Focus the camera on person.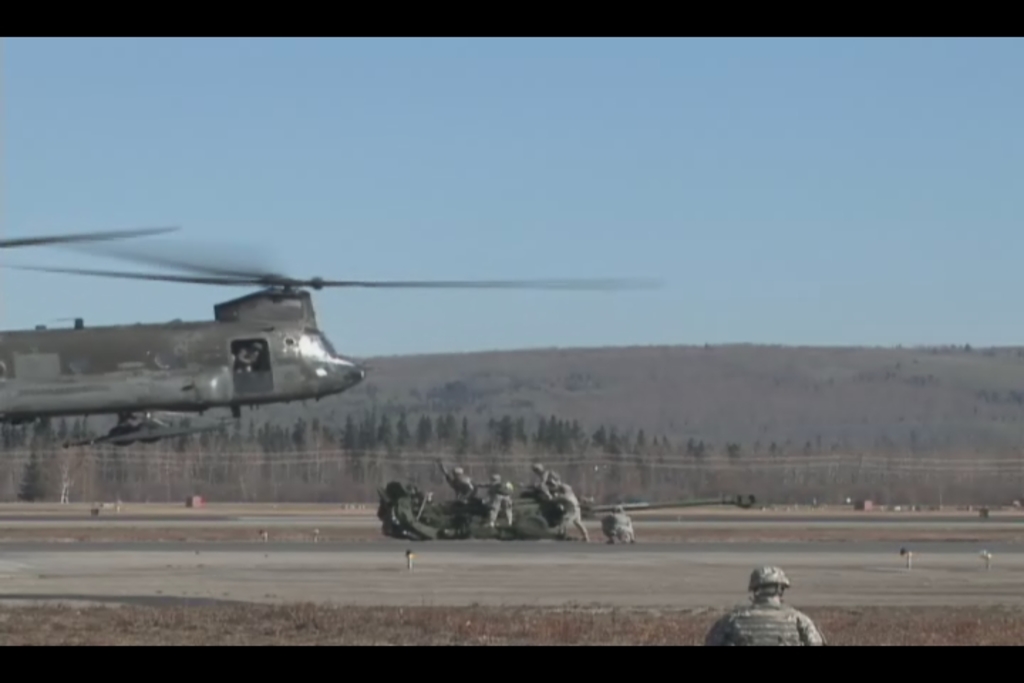
Focus region: select_region(479, 462, 512, 532).
